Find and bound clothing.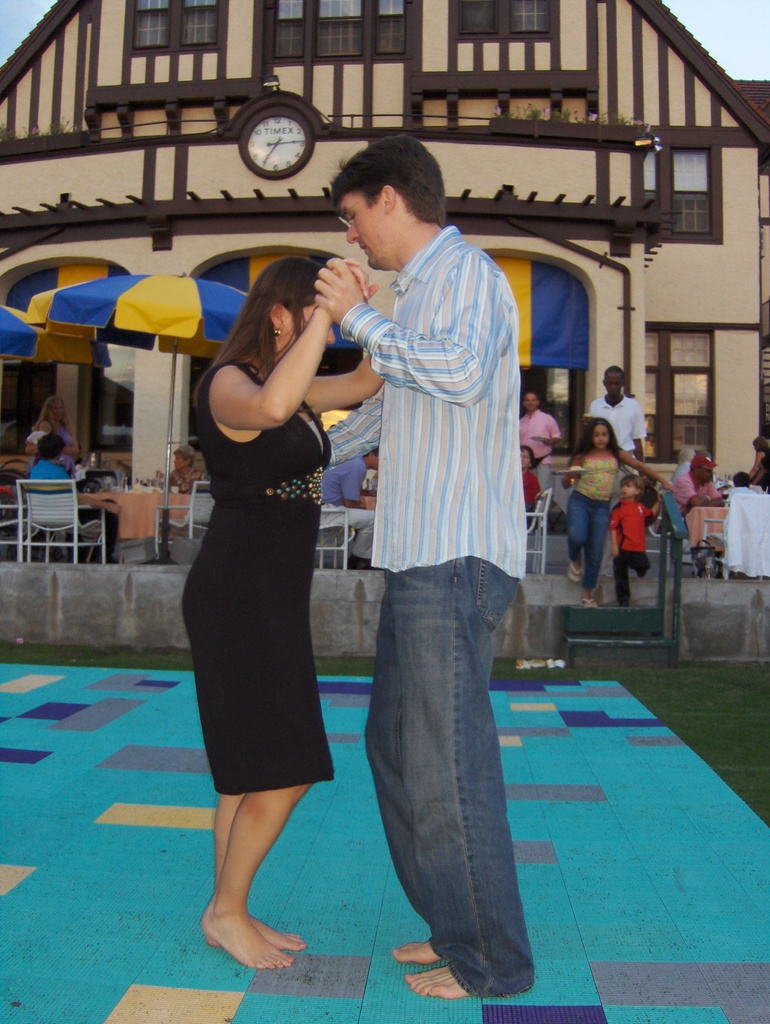
Bound: <bbox>333, 220, 519, 1002</bbox>.
